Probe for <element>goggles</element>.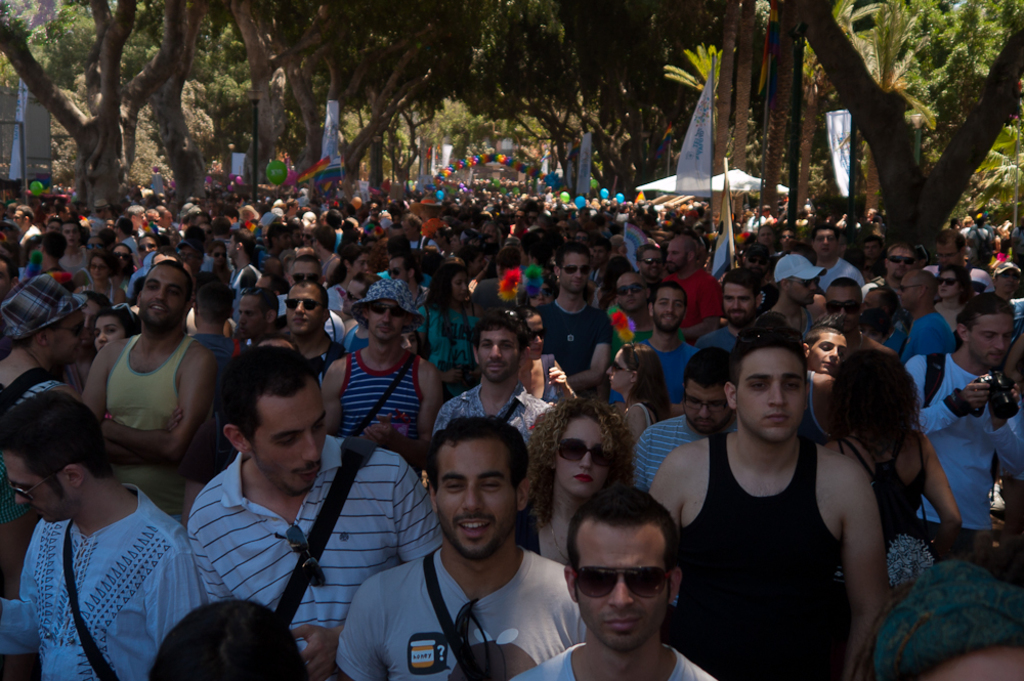
Probe result: select_region(891, 253, 912, 264).
